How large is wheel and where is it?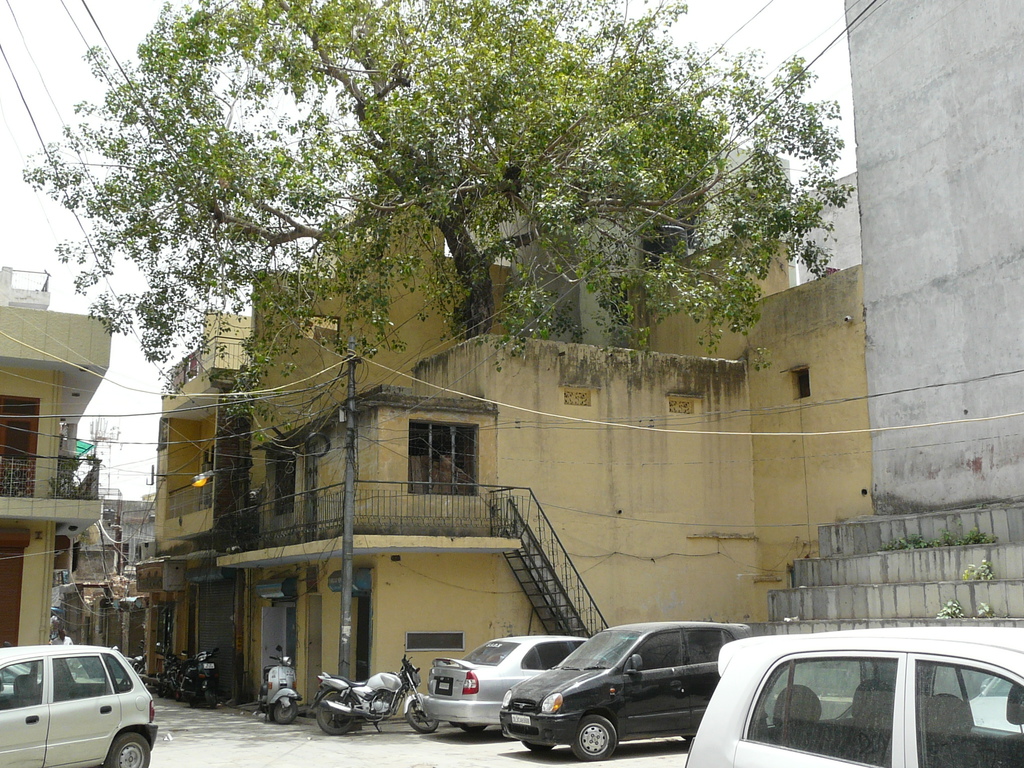
Bounding box: x1=319 y1=688 x2=353 y2=736.
